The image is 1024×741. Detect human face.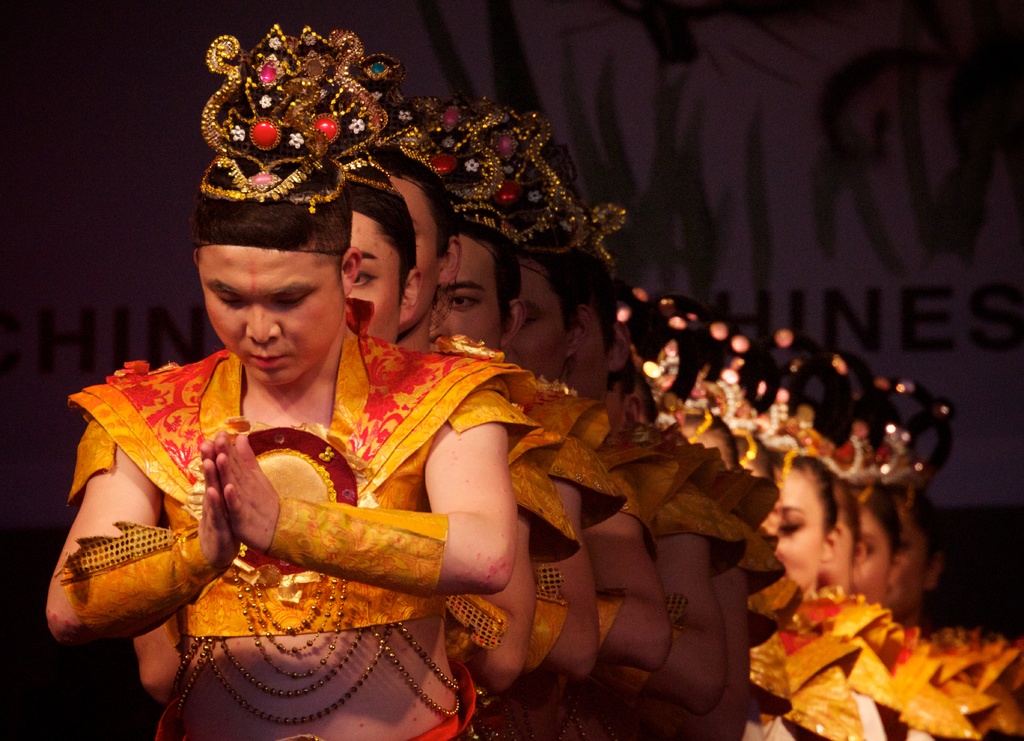
Detection: {"x1": 899, "y1": 519, "x2": 928, "y2": 616}.
